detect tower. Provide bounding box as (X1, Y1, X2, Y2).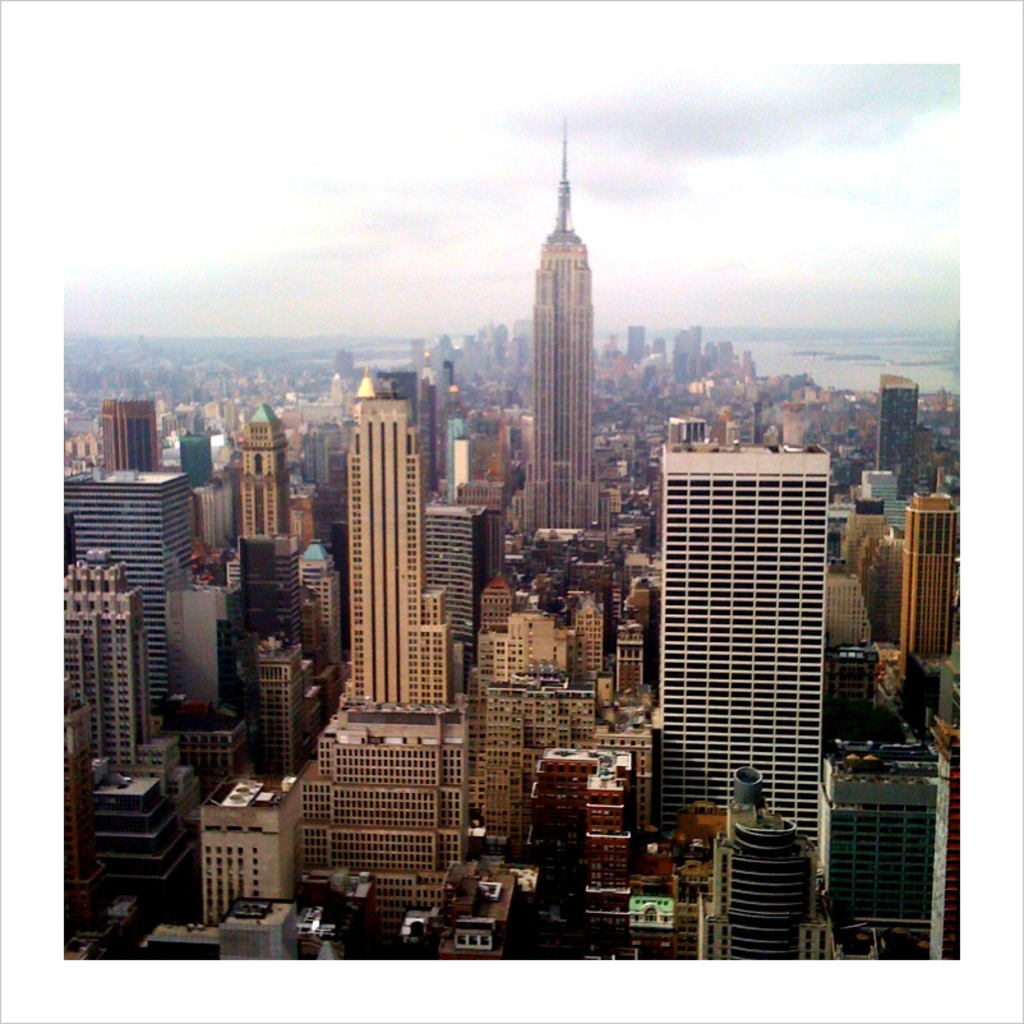
(58, 461, 200, 748).
